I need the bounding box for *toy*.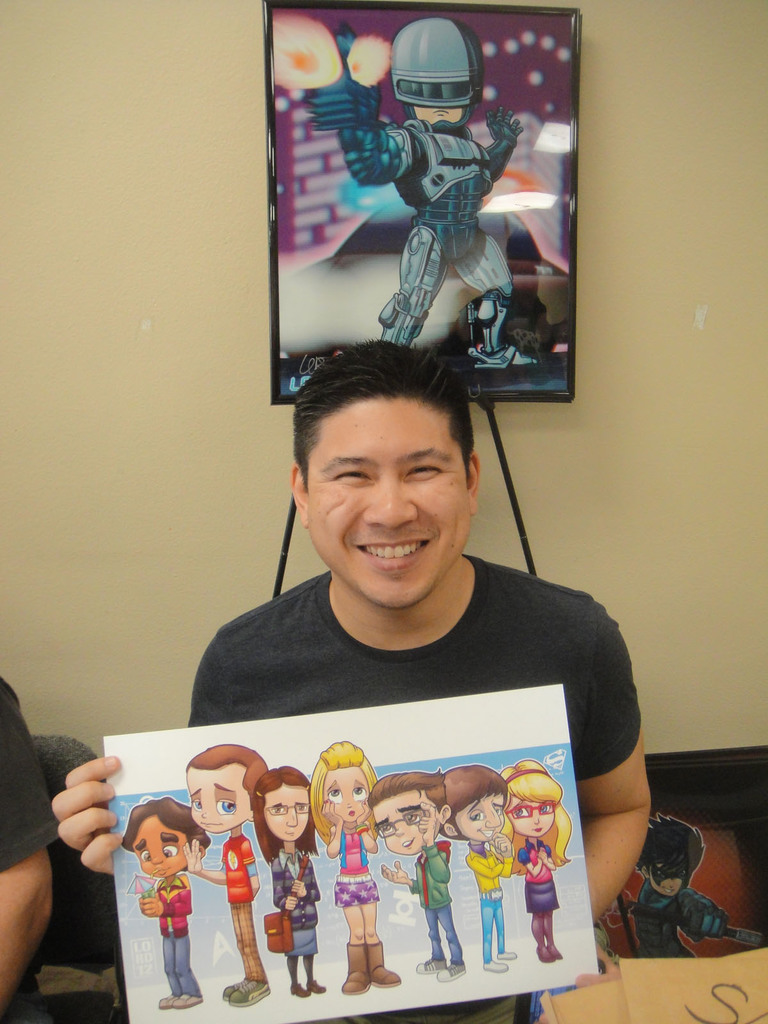
Here it is: bbox=(254, 767, 338, 1003).
